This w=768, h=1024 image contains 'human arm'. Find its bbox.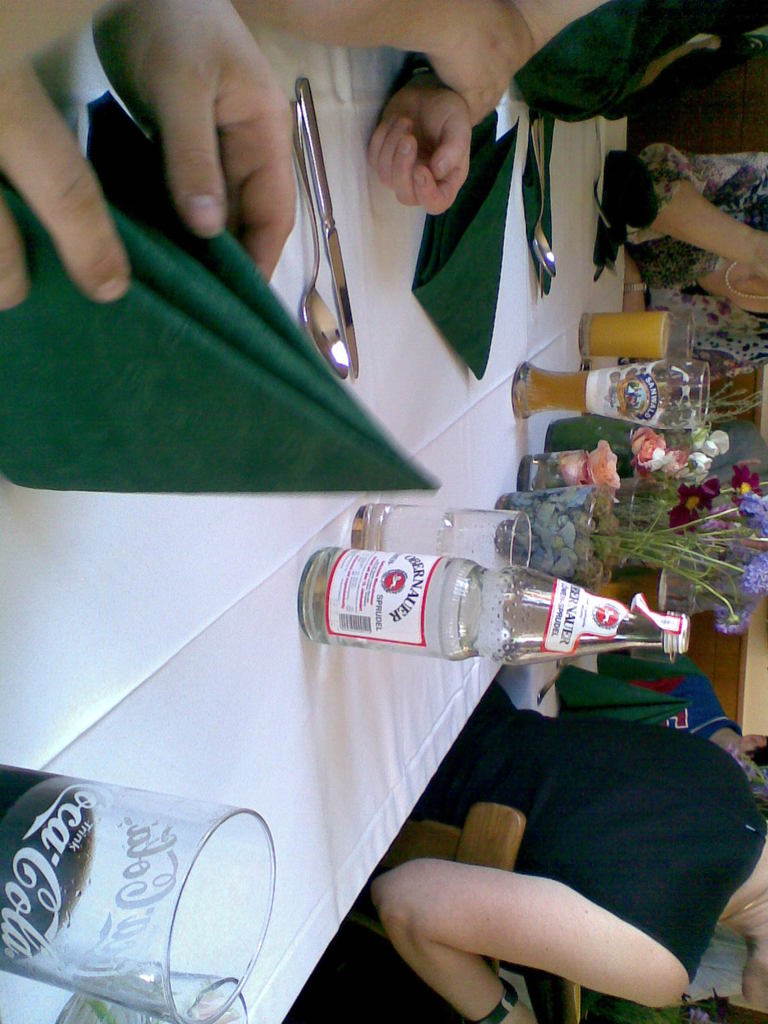
{"x1": 373, "y1": 874, "x2": 693, "y2": 1023}.
